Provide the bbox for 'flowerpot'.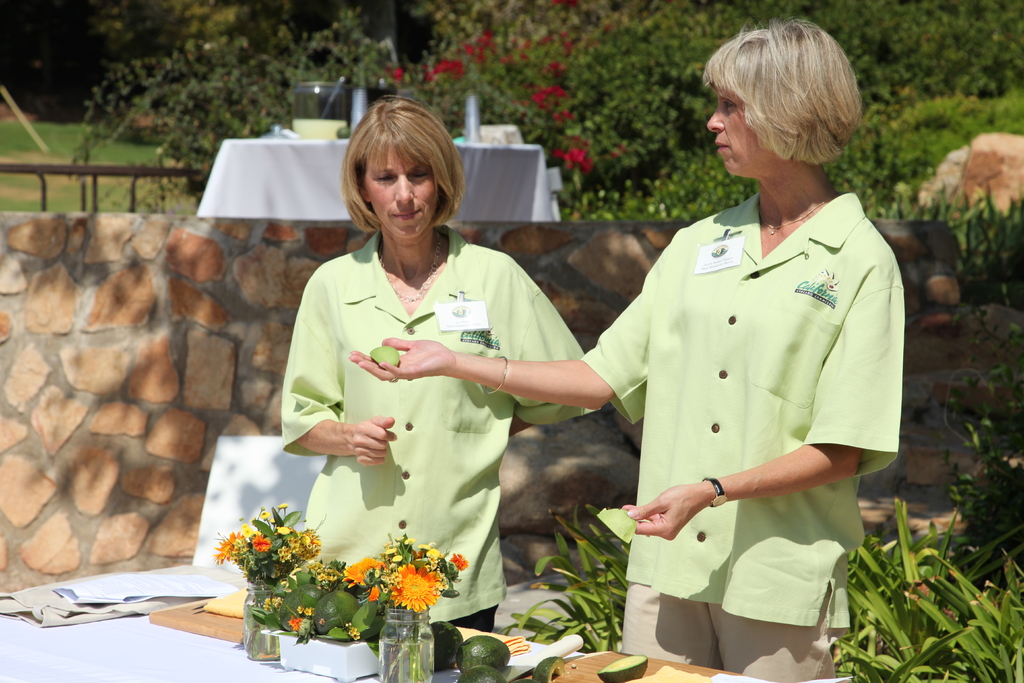
[left=379, top=604, right=438, bottom=682].
